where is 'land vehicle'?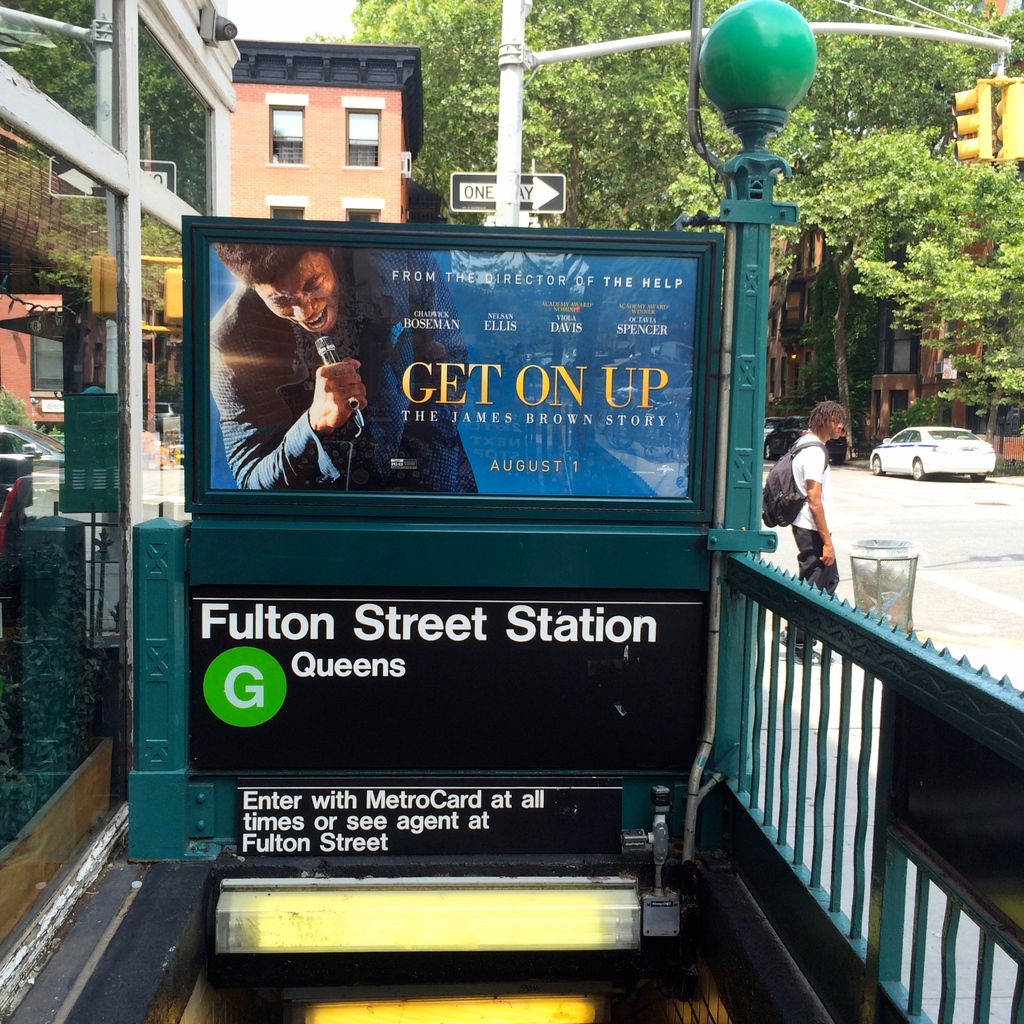
bbox=[867, 425, 993, 479].
